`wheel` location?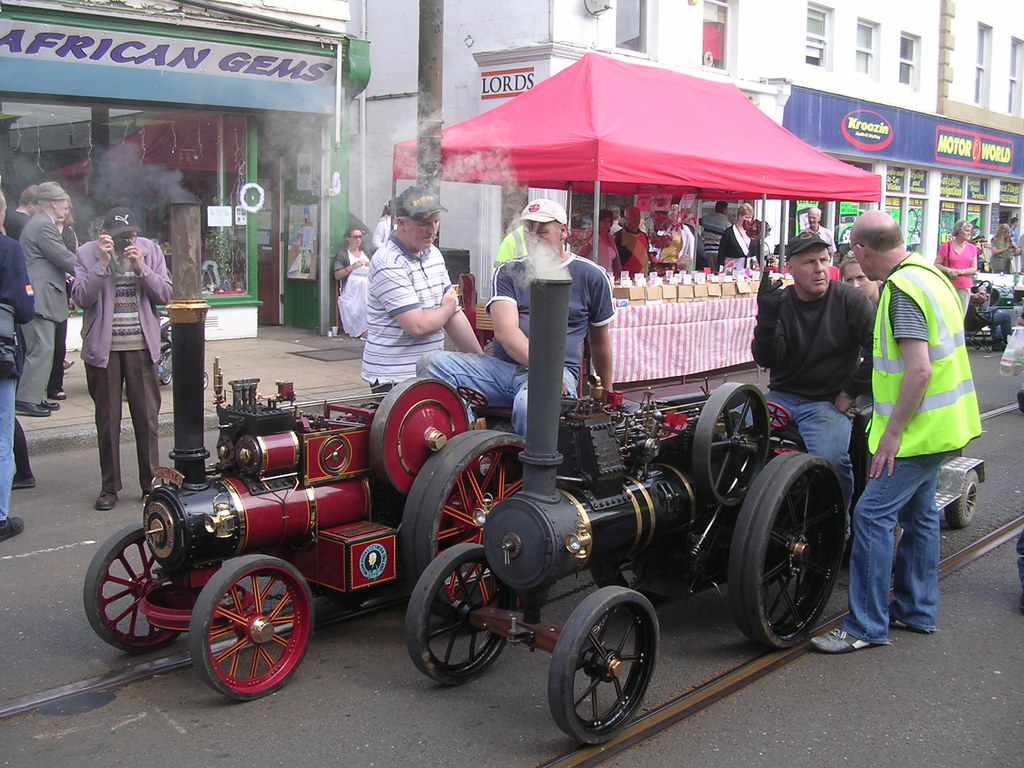
bbox=[406, 543, 516, 685]
